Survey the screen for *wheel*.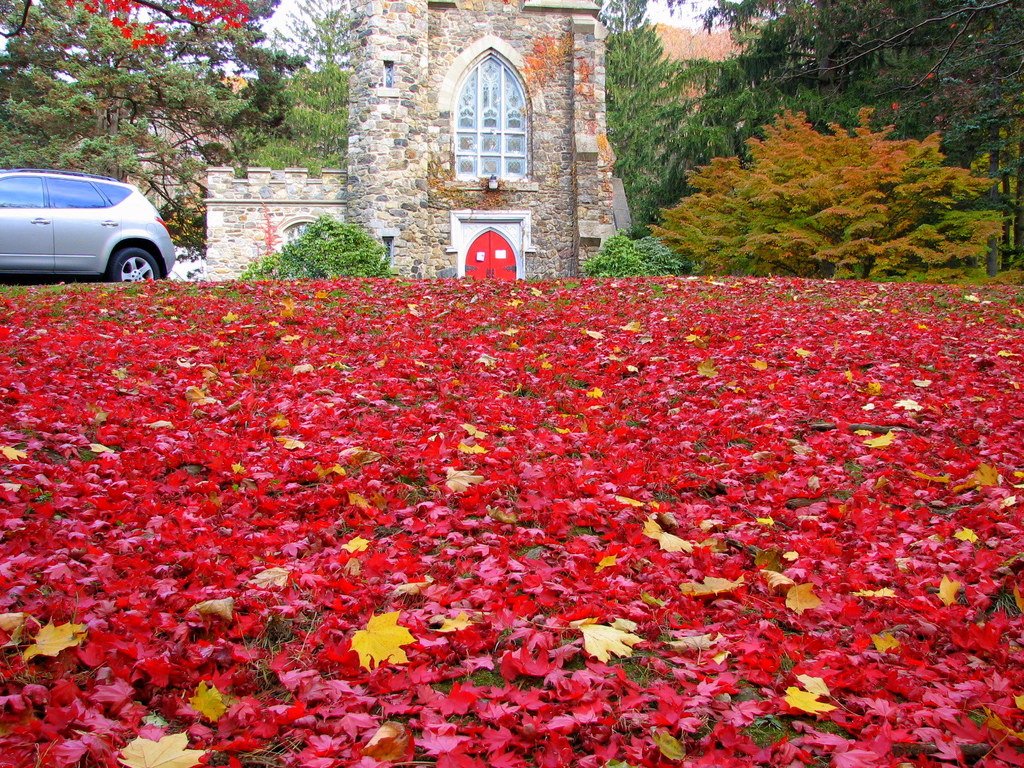
Survey found: 108:247:159:283.
